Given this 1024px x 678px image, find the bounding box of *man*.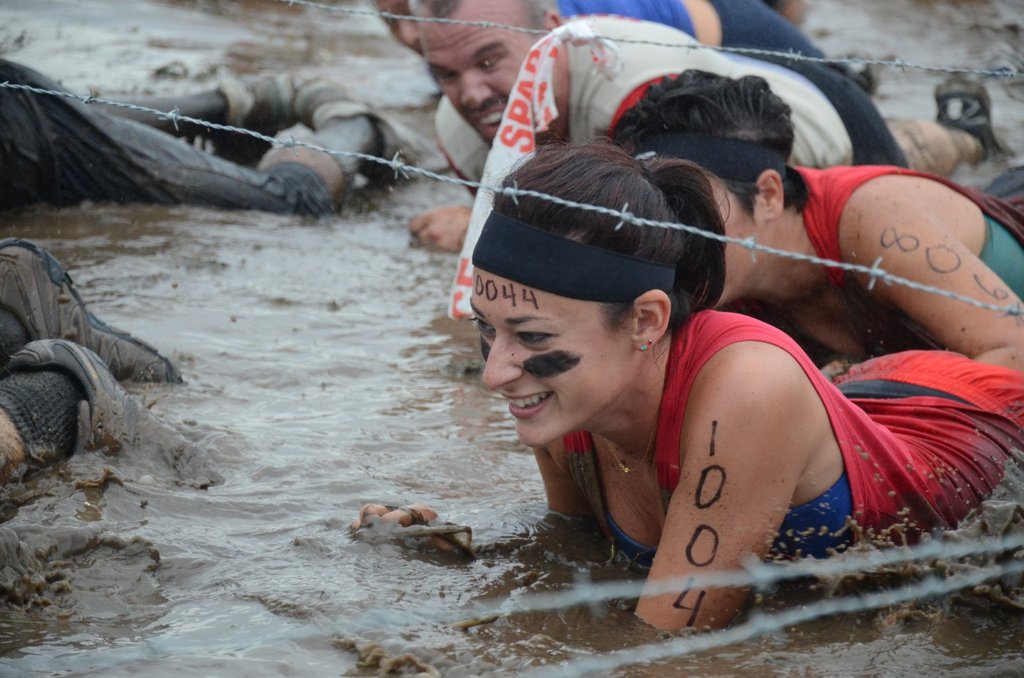
locate(404, 0, 1016, 259).
